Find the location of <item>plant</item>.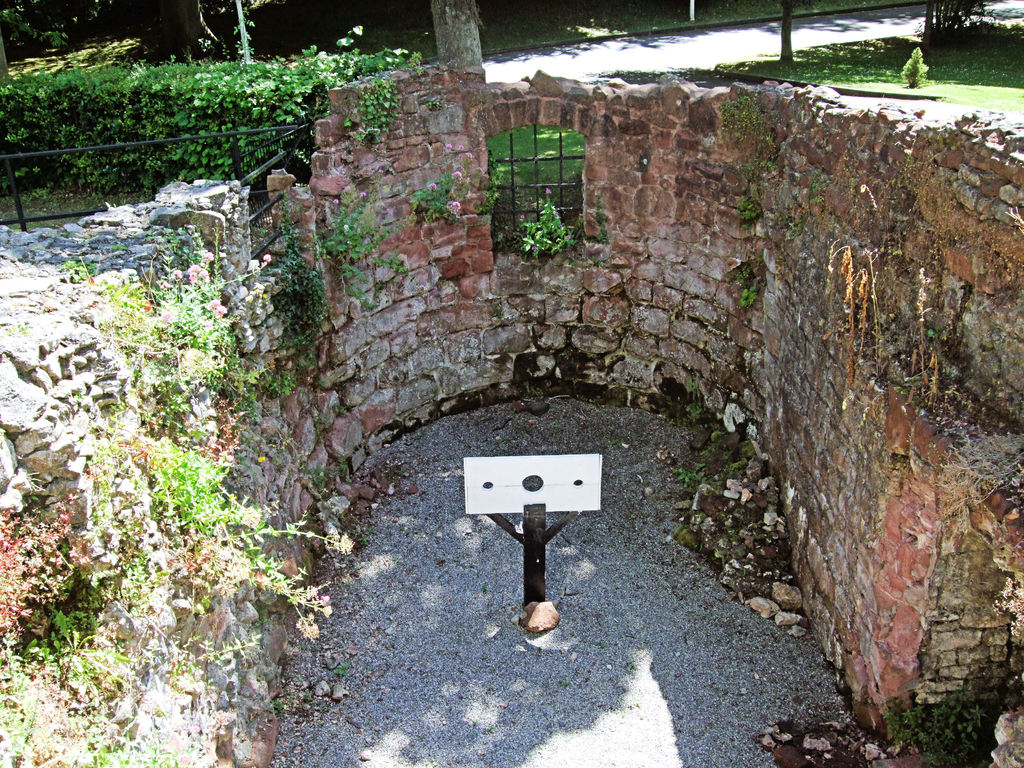
Location: pyautogui.locateOnScreen(732, 440, 746, 468).
